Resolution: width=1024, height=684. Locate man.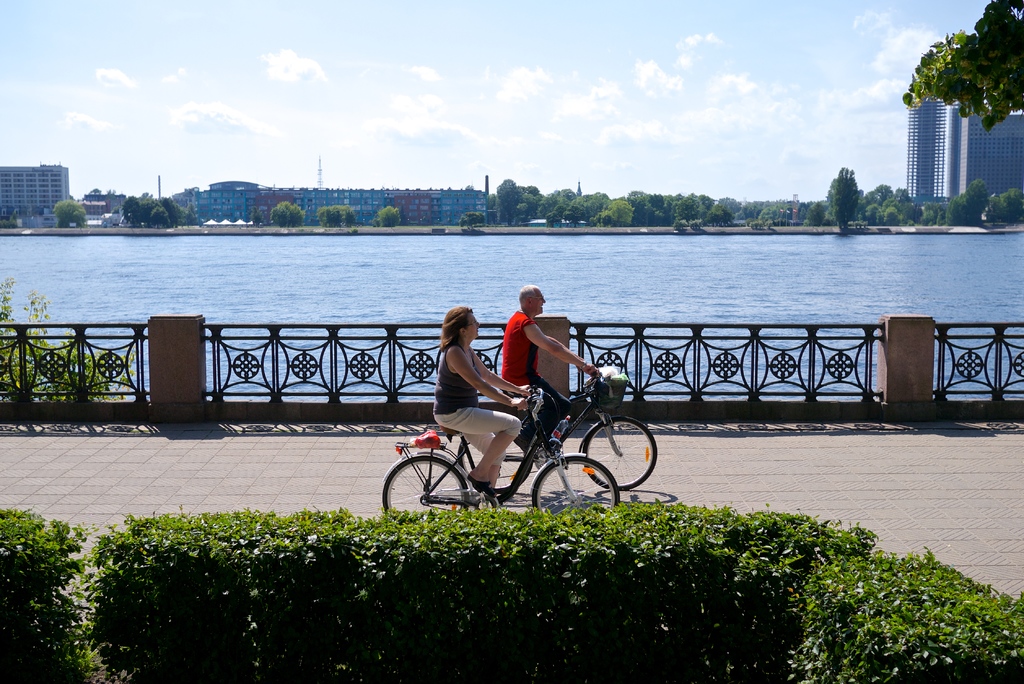
<region>497, 282, 608, 450</region>.
